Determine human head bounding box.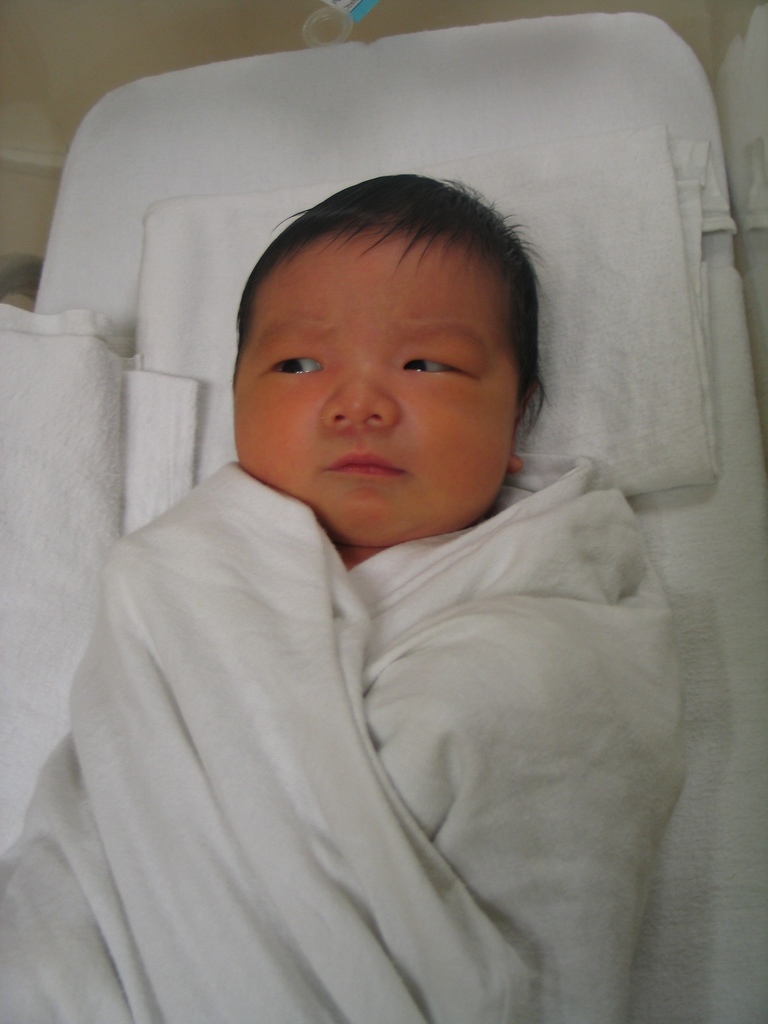
Determined: locate(236, 179, 550, 546).
